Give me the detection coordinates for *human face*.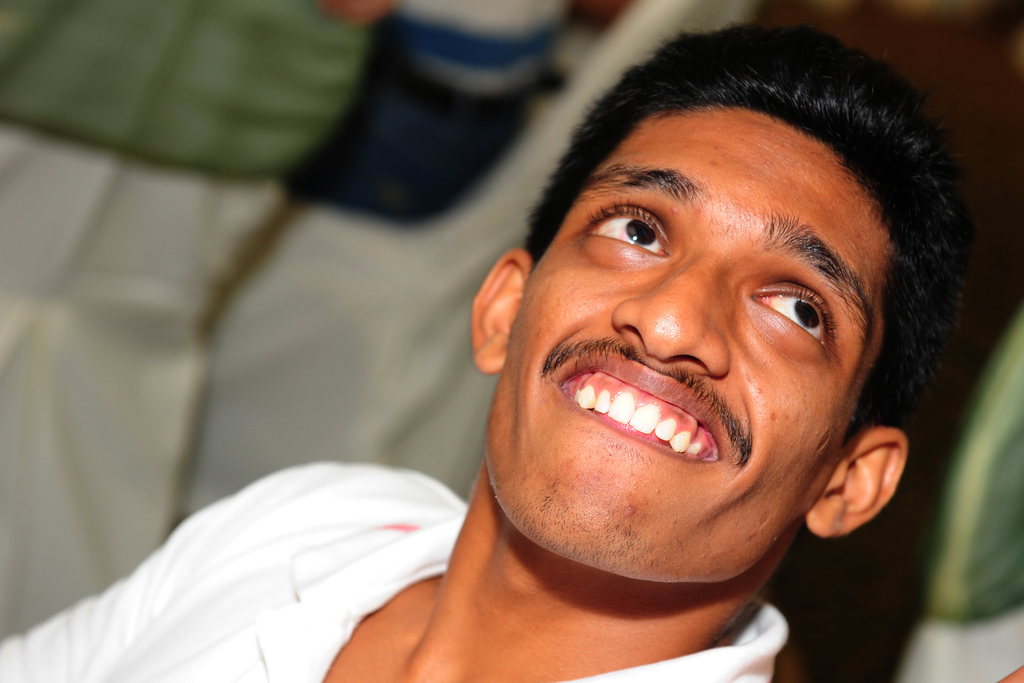
locate(484, 108, 884, 579).
